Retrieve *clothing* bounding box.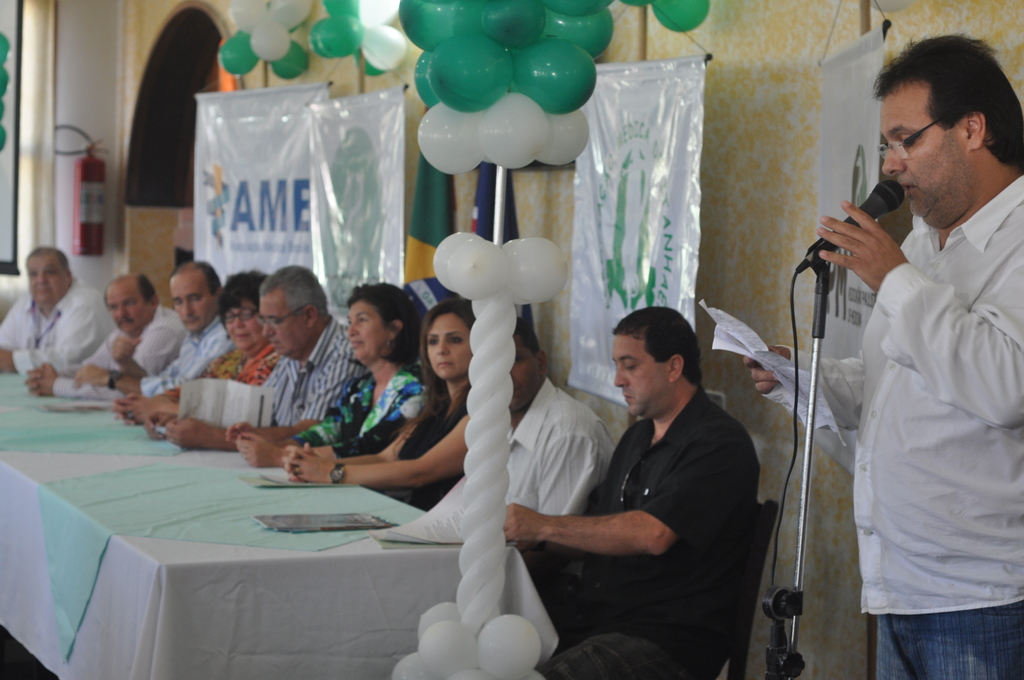
Bounding box: [836, 146, 1012, 652].
